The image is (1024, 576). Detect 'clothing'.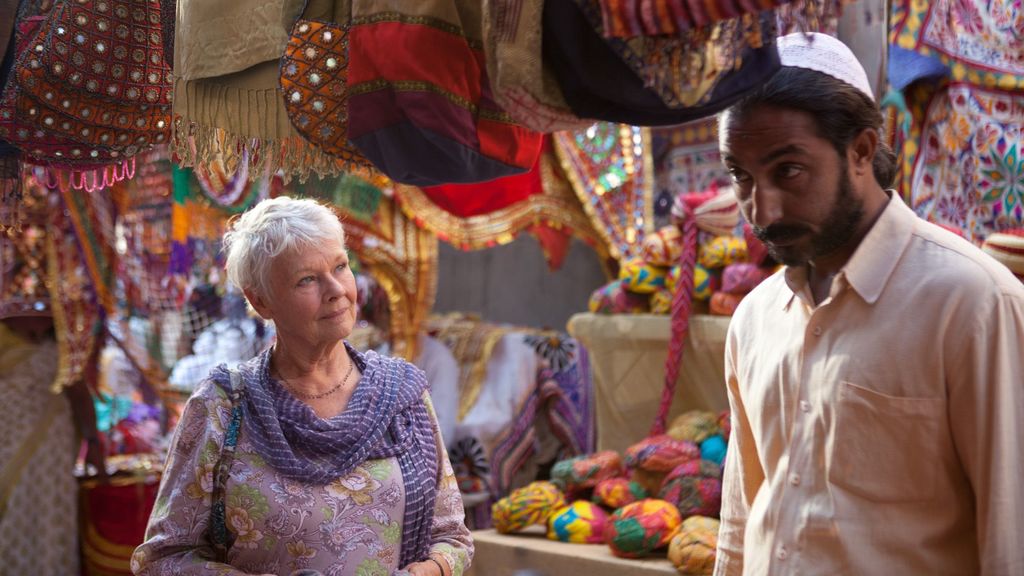
Detection: crop(0, 345, 88, 575).
